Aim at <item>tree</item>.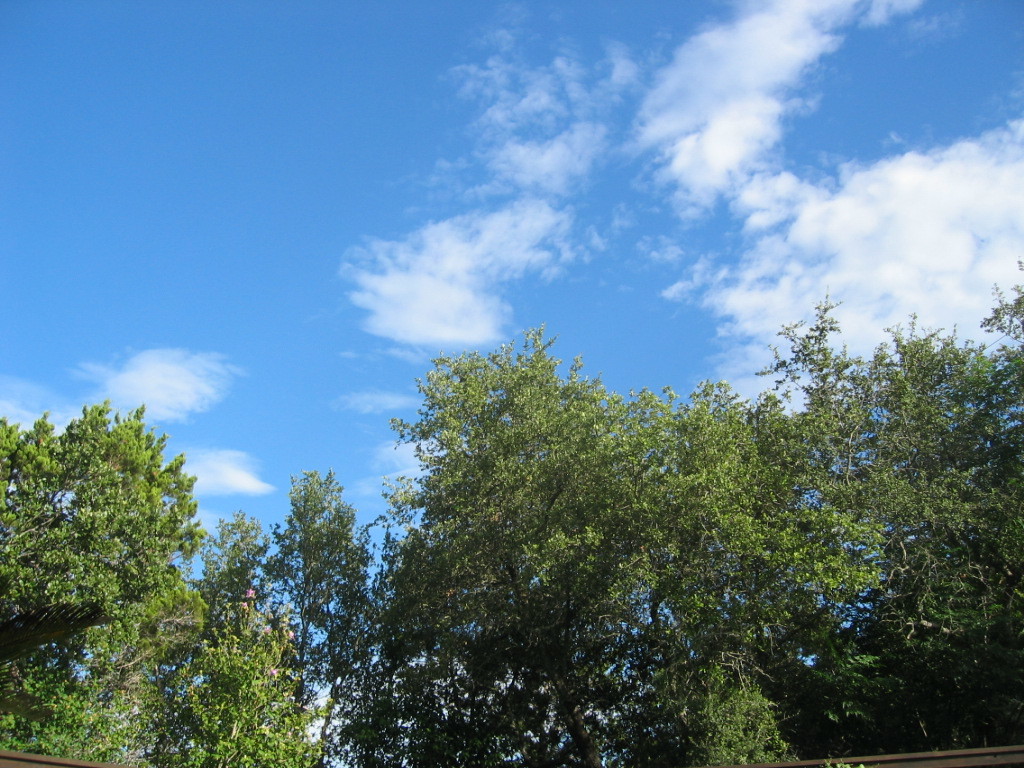
Aimed at bbox=[197, 598, 319, 767].
